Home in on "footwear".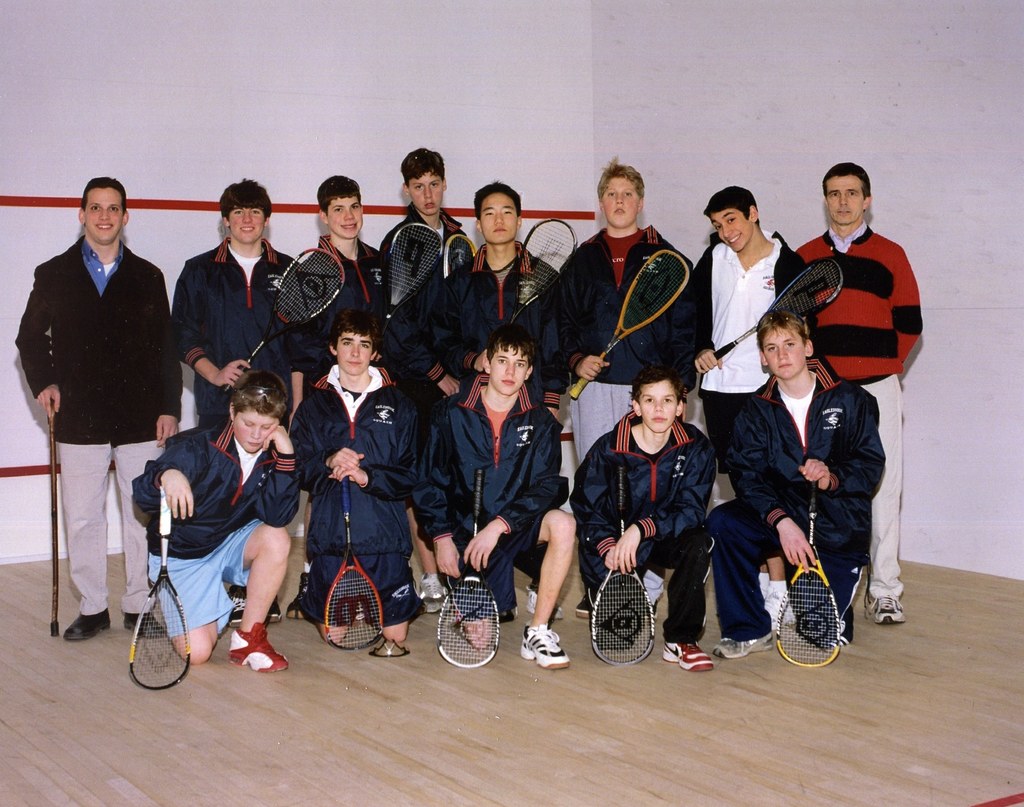
Homed in at 63 605 113 641.
